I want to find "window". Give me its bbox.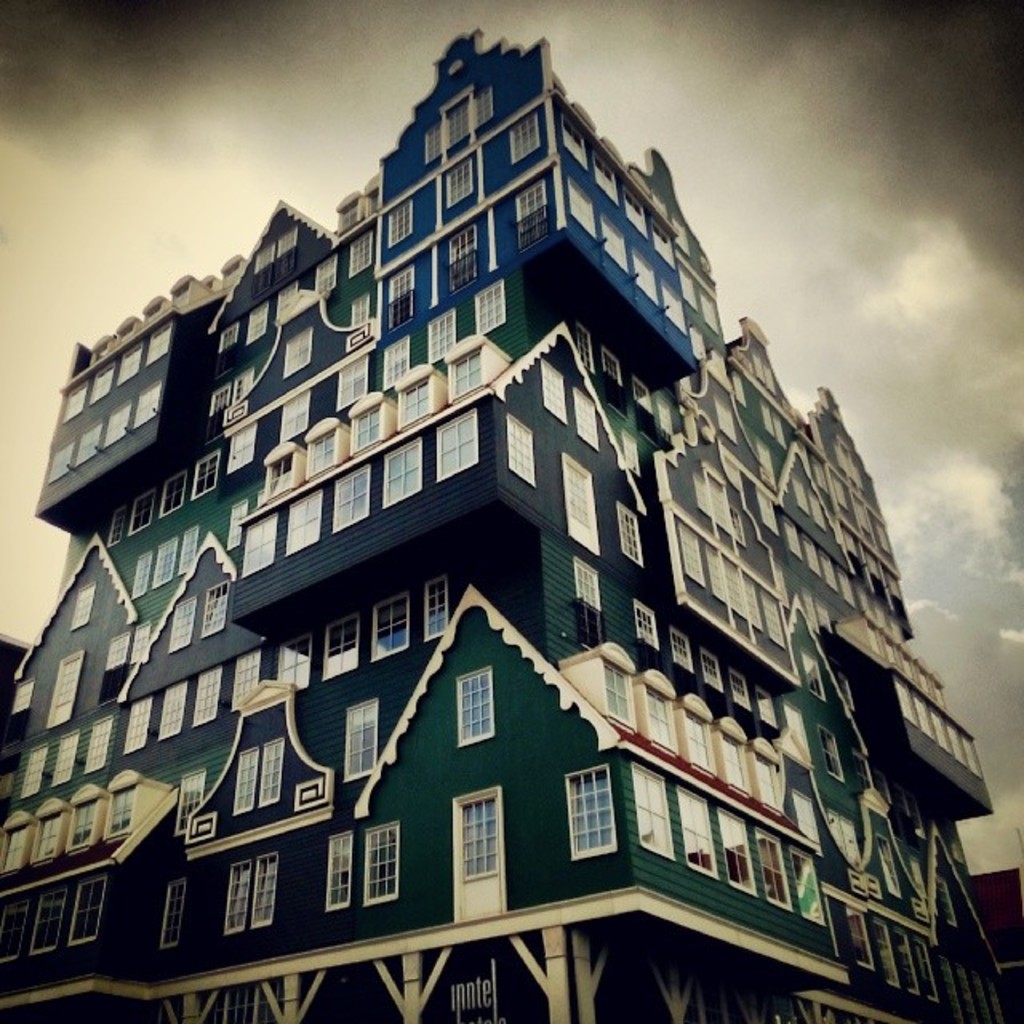
<region>240, 512, 283, 576</region>.
